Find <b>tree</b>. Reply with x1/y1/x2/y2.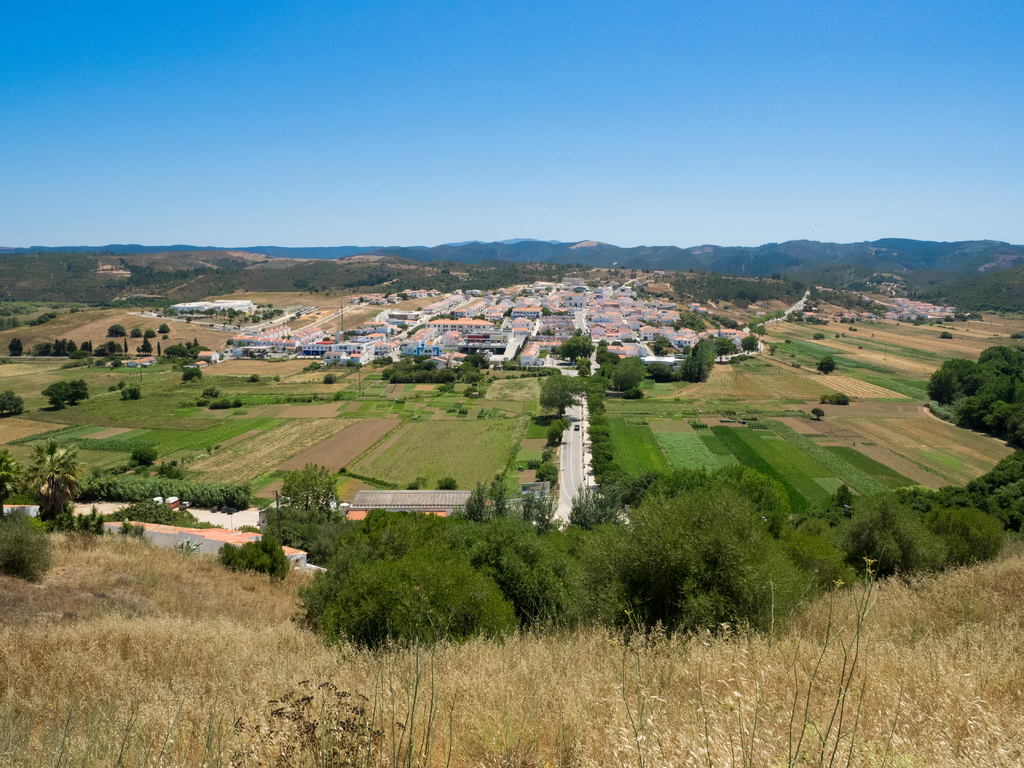
142/329/155/339.
